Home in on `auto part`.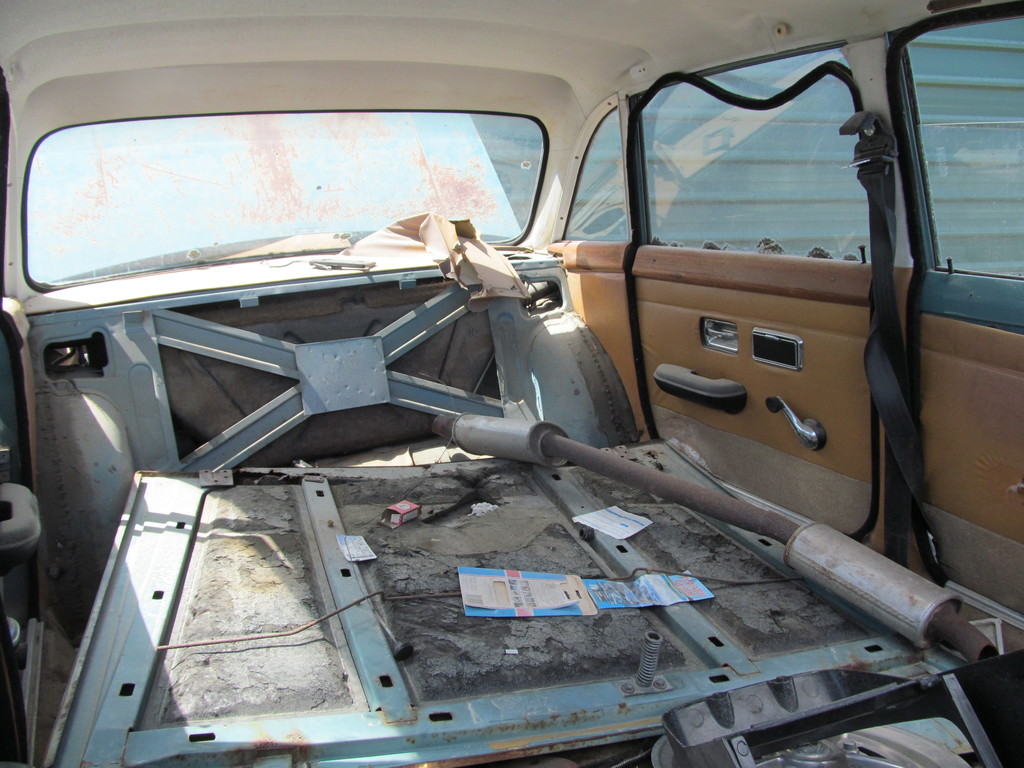
Homed in at pyautogui.locateOnScreen(660, 669, 1004, 767).
